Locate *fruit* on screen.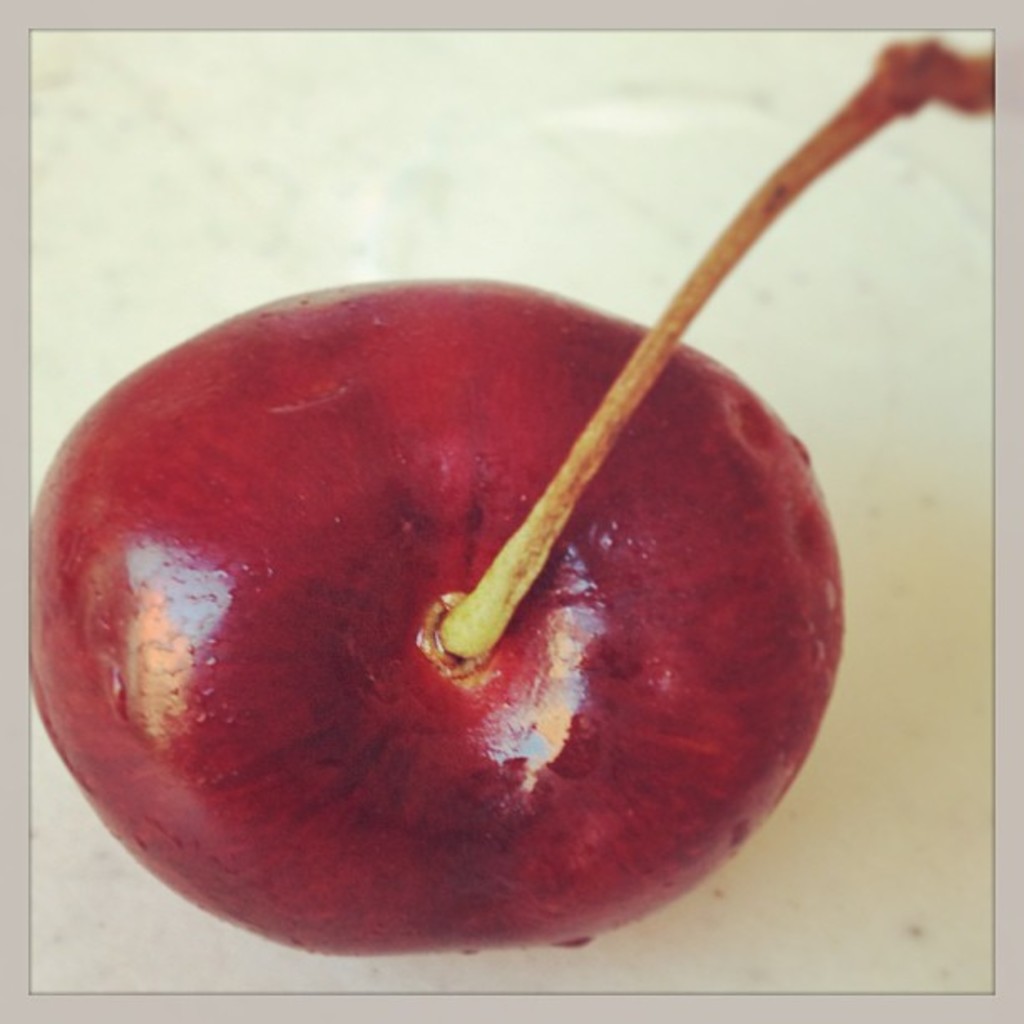
On screen at [0,264,890,969].
